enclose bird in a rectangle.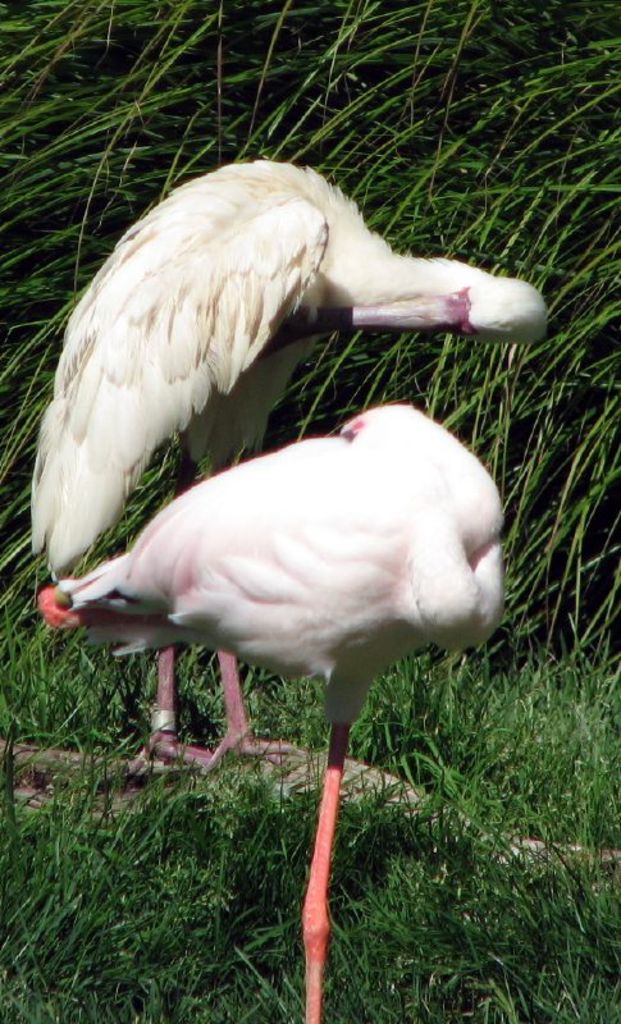
{"x1": 41, "y1": 402, "x2": 508, "y2": 1023}.
